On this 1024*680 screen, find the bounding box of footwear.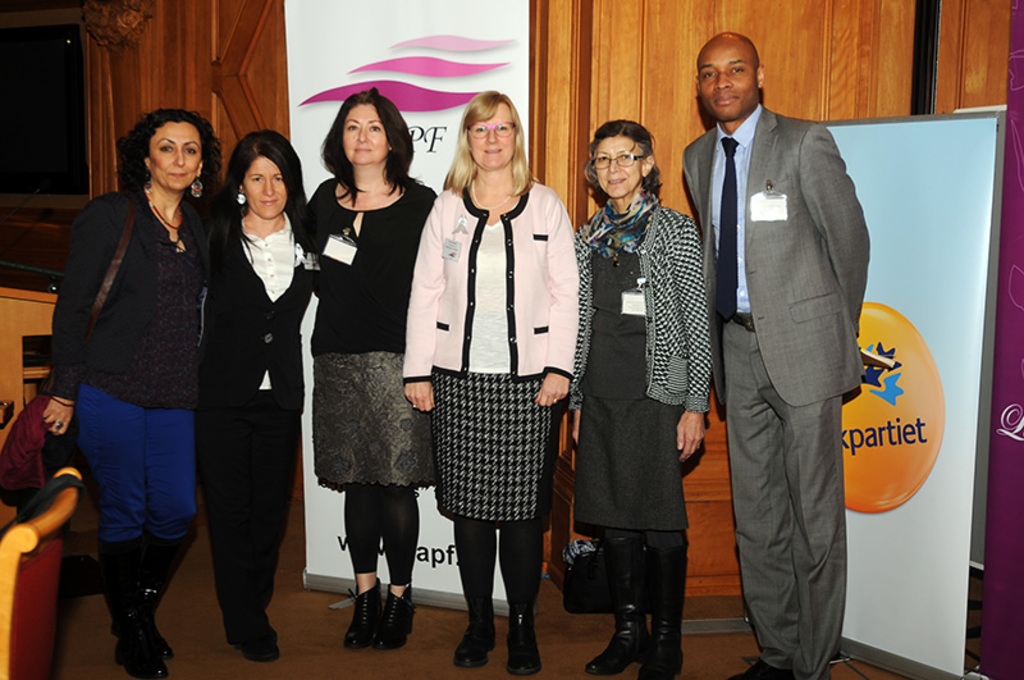
Bounding box: x1=507, y1=608, x2=540, y2=675.
